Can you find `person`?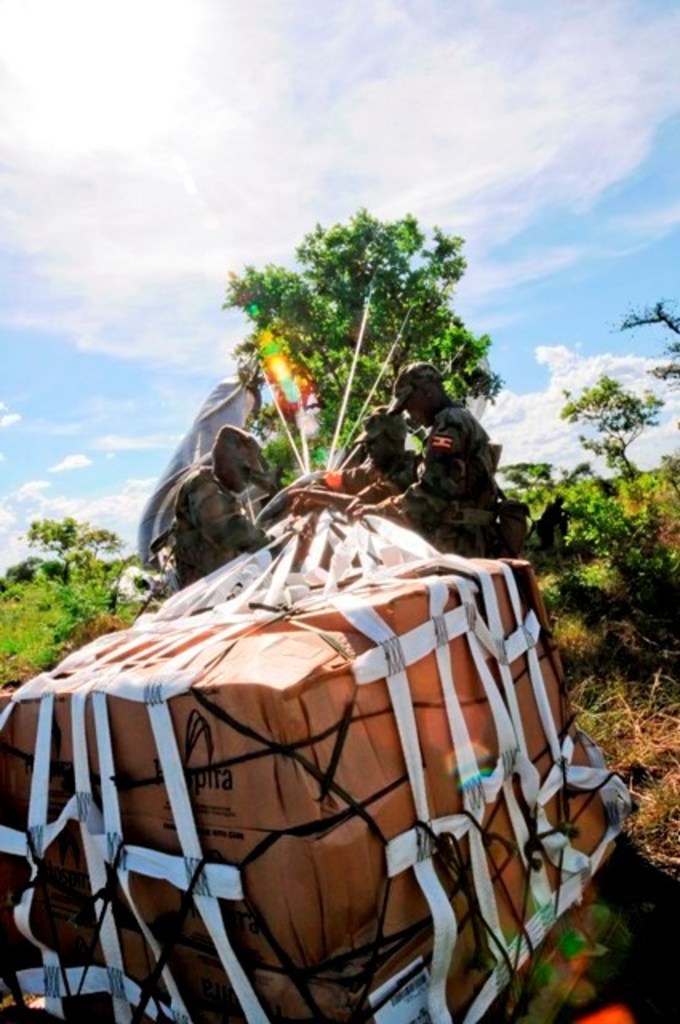
Yes, bounding box: (x1=365, y1=365, x2=499, y2=558).
